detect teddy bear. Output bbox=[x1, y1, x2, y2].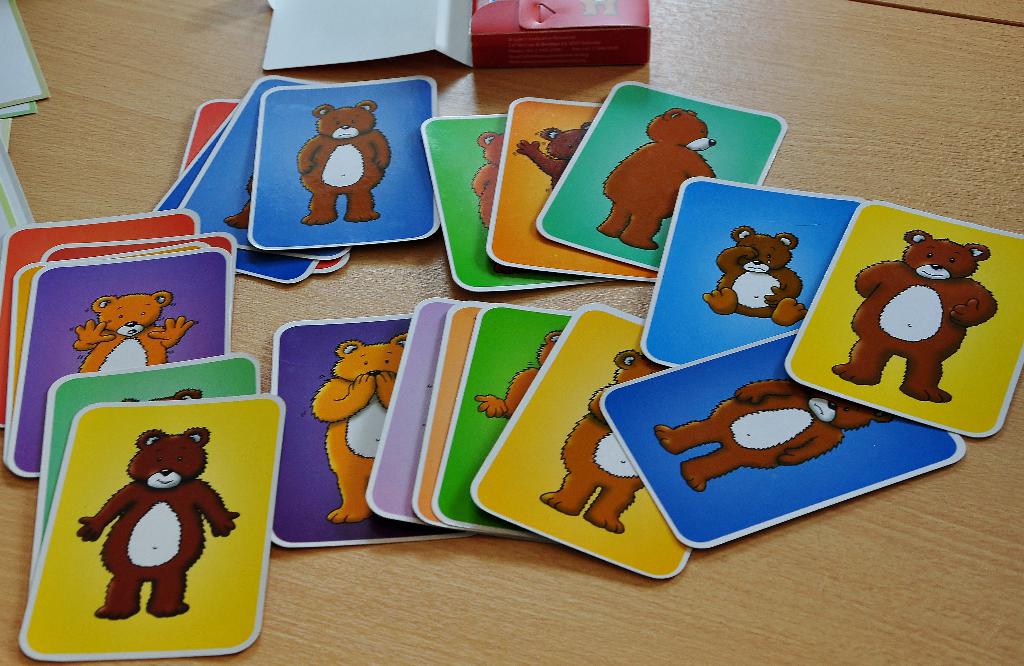
bbox=[539, 350, 670, 536].
